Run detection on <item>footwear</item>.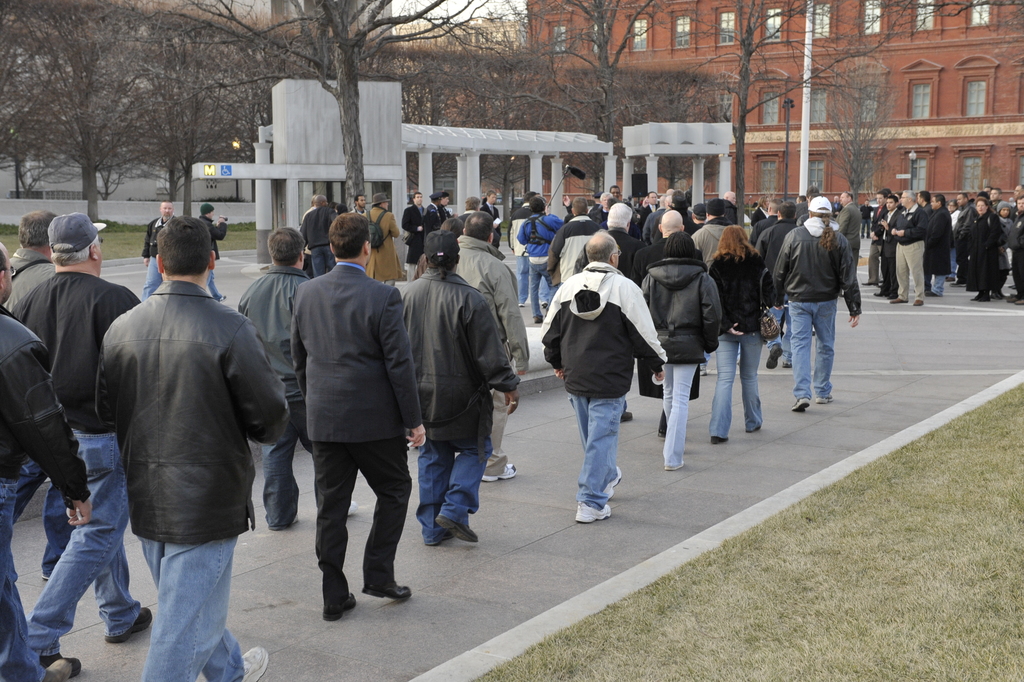
Result: {"left": 269, "top": 512, "right": 298, "bottom": 529}.
